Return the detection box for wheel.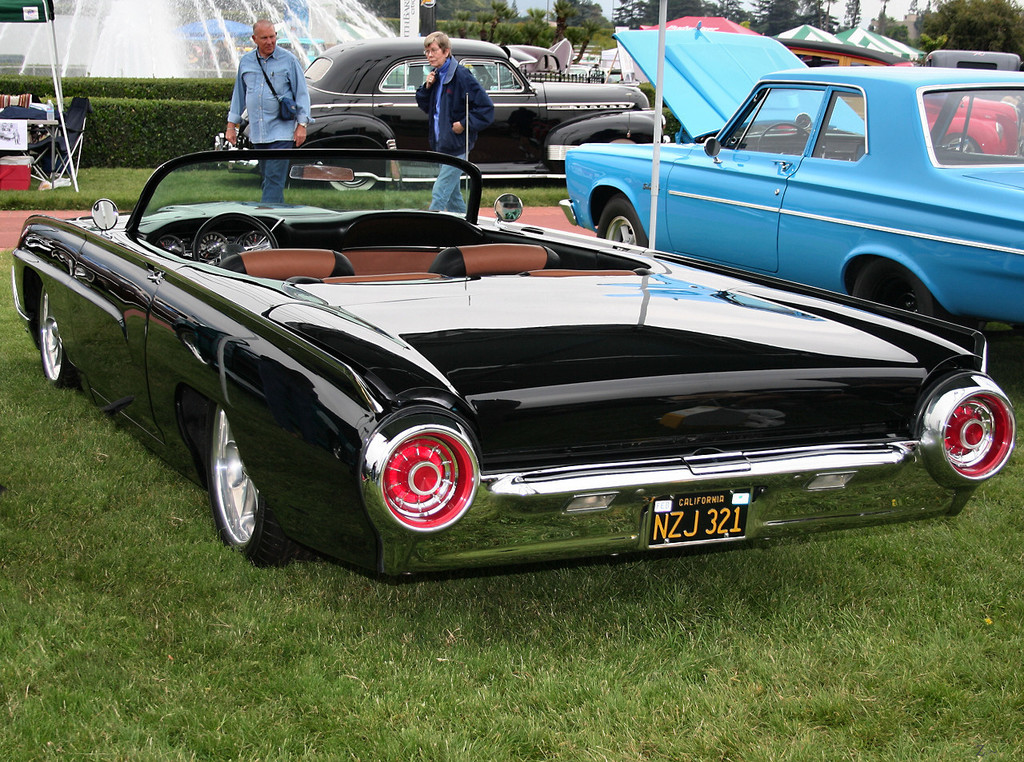
479 72 490 90.
